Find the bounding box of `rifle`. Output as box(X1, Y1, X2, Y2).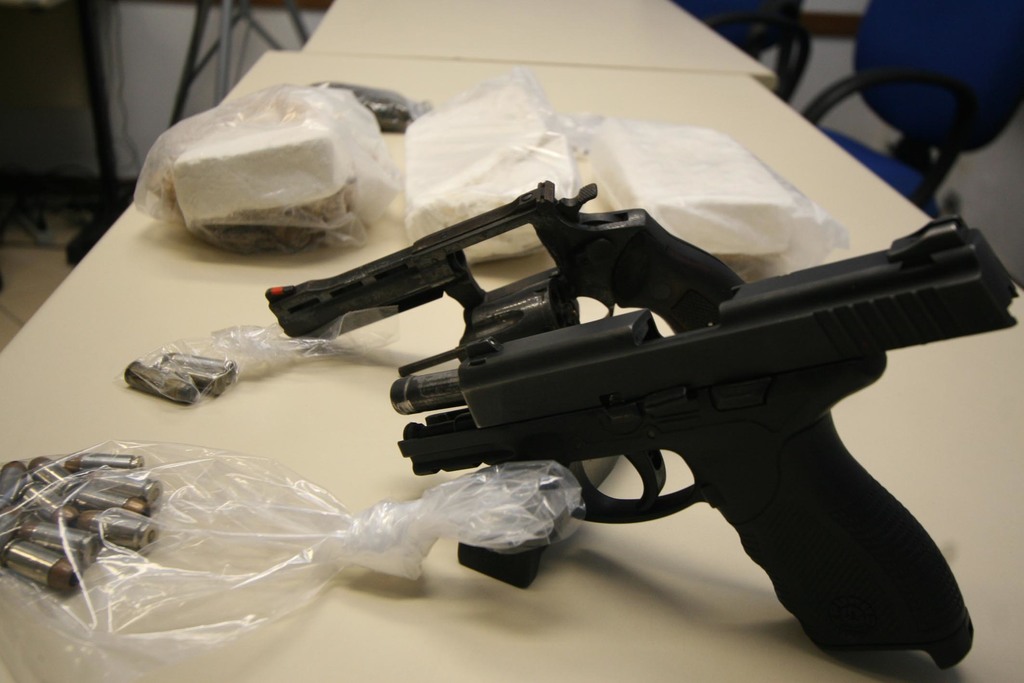
box(304, 172, 1023, 638).
